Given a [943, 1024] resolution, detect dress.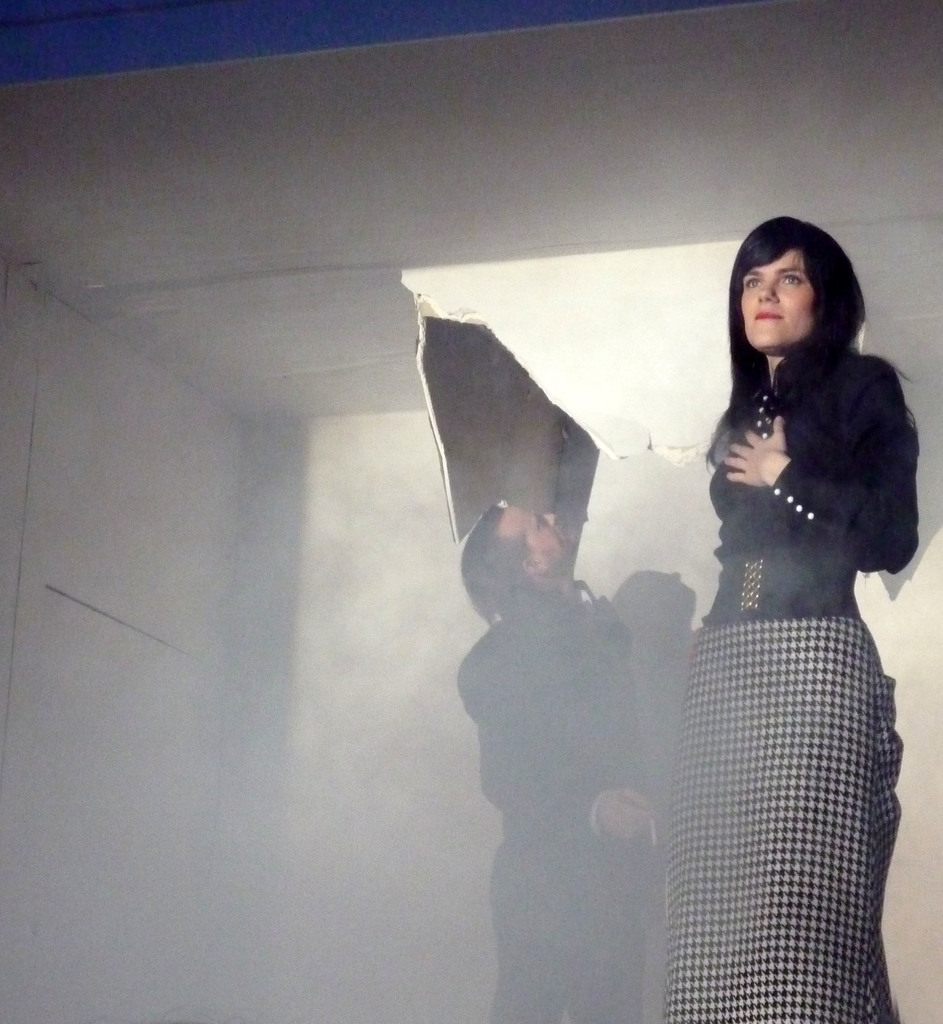
[655, 340, 925, 1023].
